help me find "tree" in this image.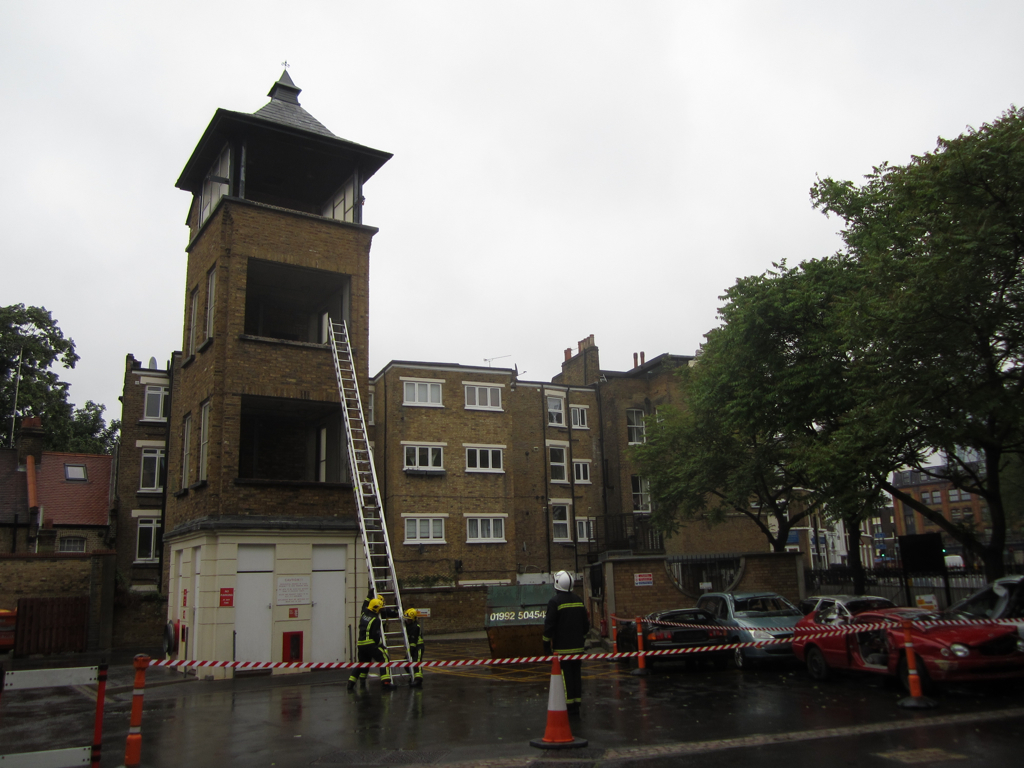
Found it: [x1=64, y1=394, x2=122, y2=459].
